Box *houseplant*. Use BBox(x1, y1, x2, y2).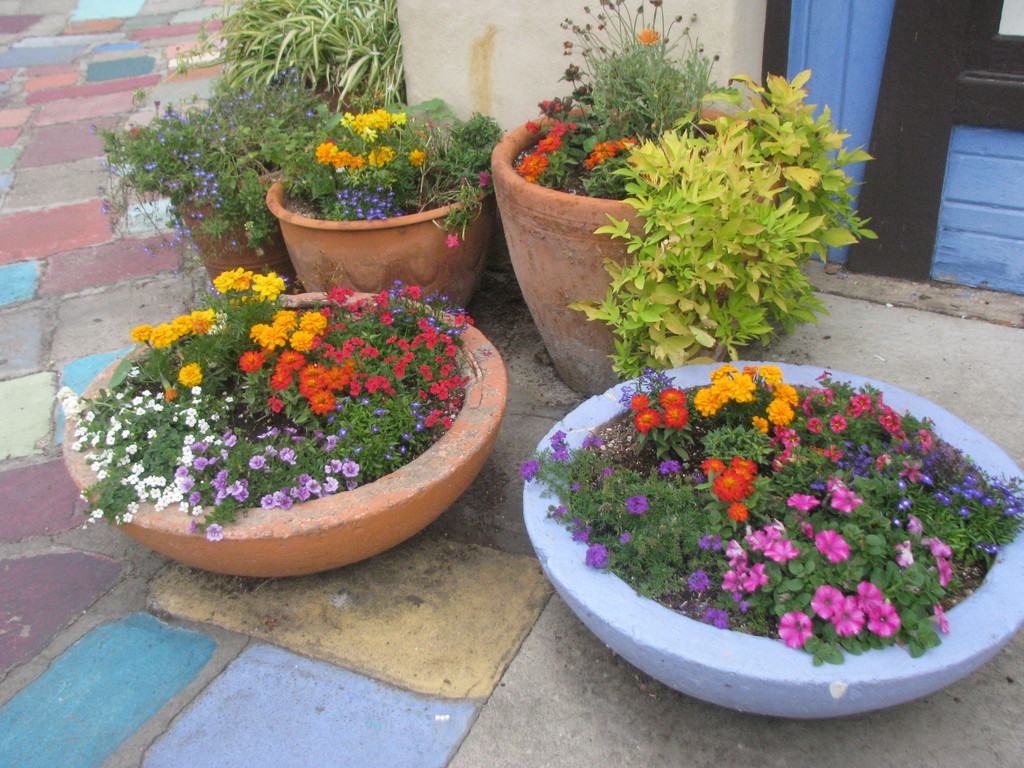
BBox(62, 257, 502, 576).
